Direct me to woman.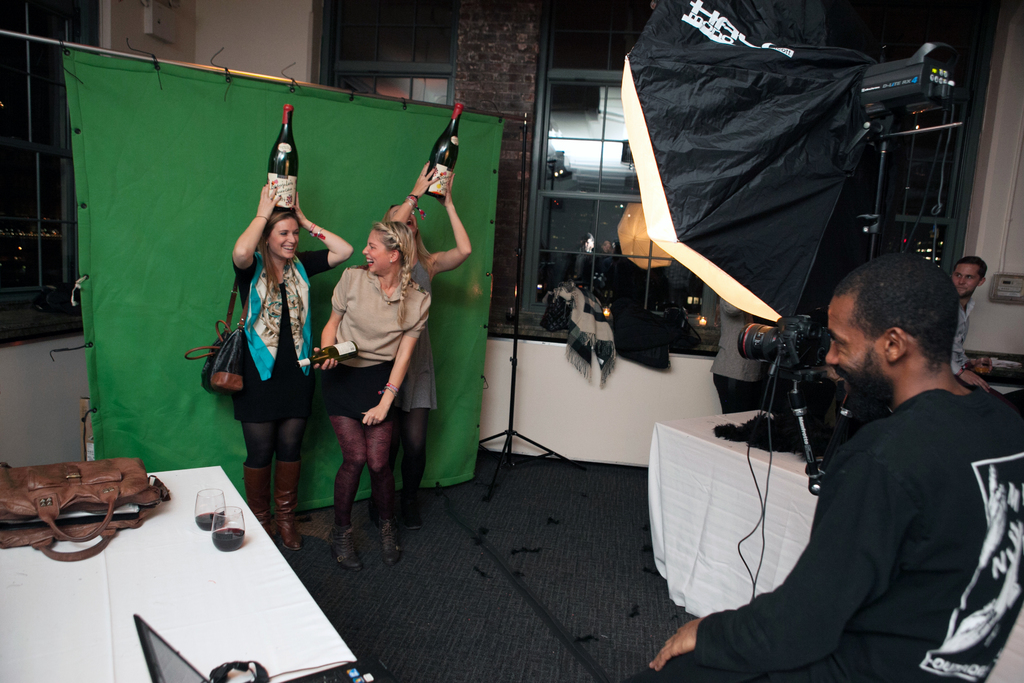
Direction: [x1=383, y1=81, x2=484, y2=549].
